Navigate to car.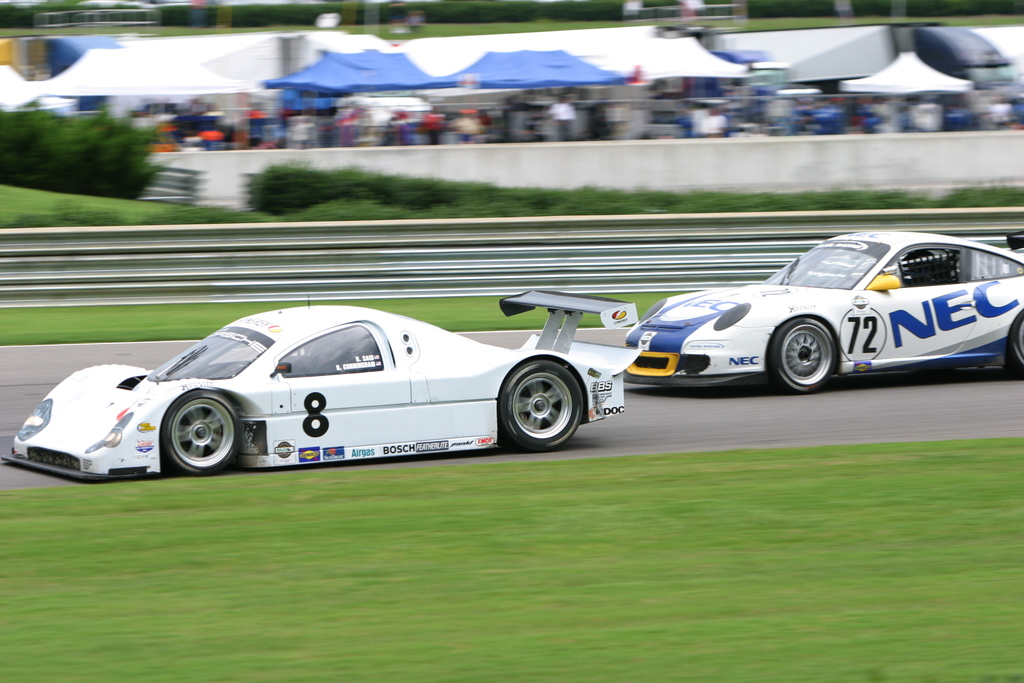
Navigation target: detection(0, 290, 640, 481).
